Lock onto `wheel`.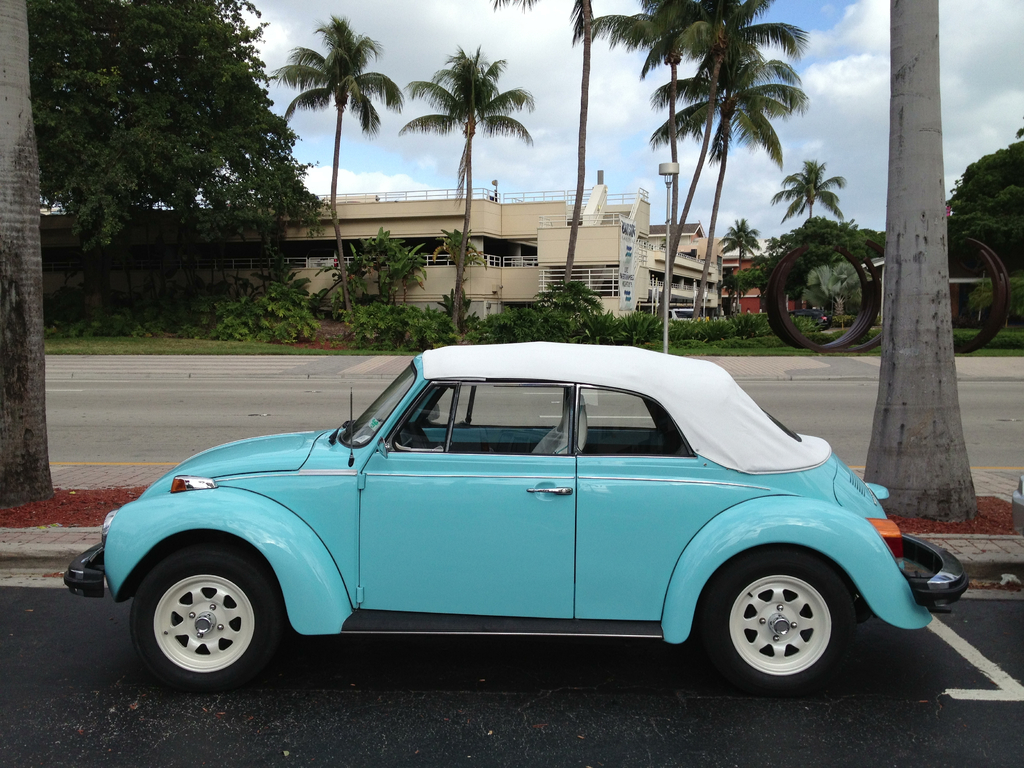
Locked: select_region(123, 546, 287, 696).
